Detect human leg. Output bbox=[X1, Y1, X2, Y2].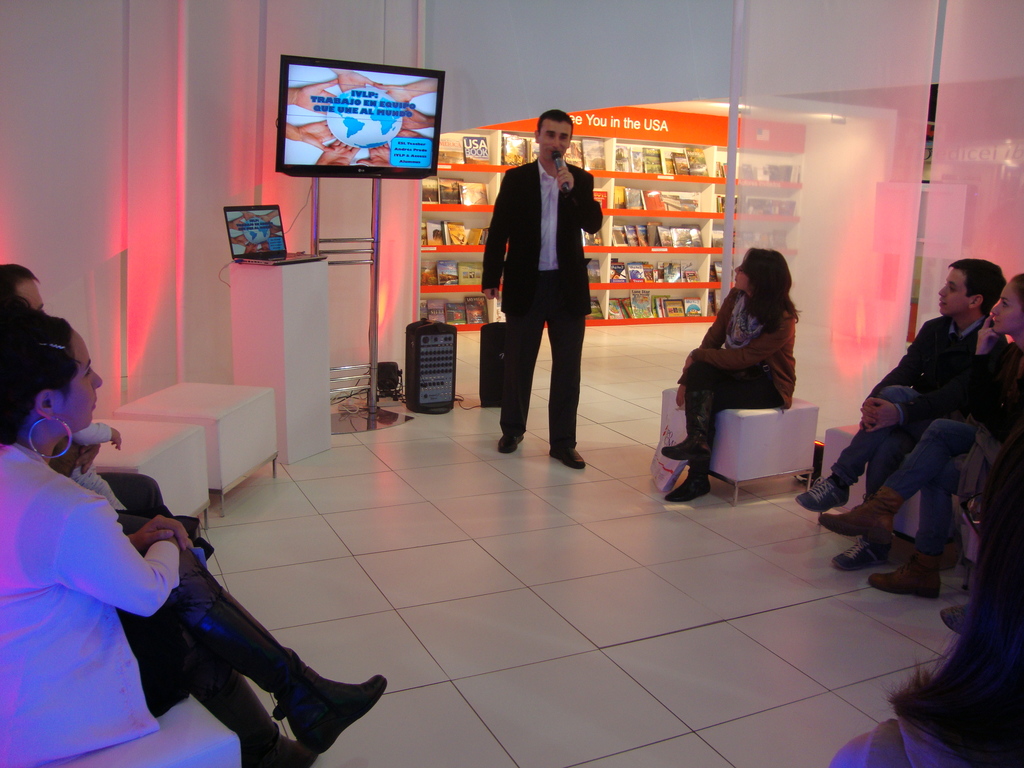
bbox=[124, 529, 392, 749].
